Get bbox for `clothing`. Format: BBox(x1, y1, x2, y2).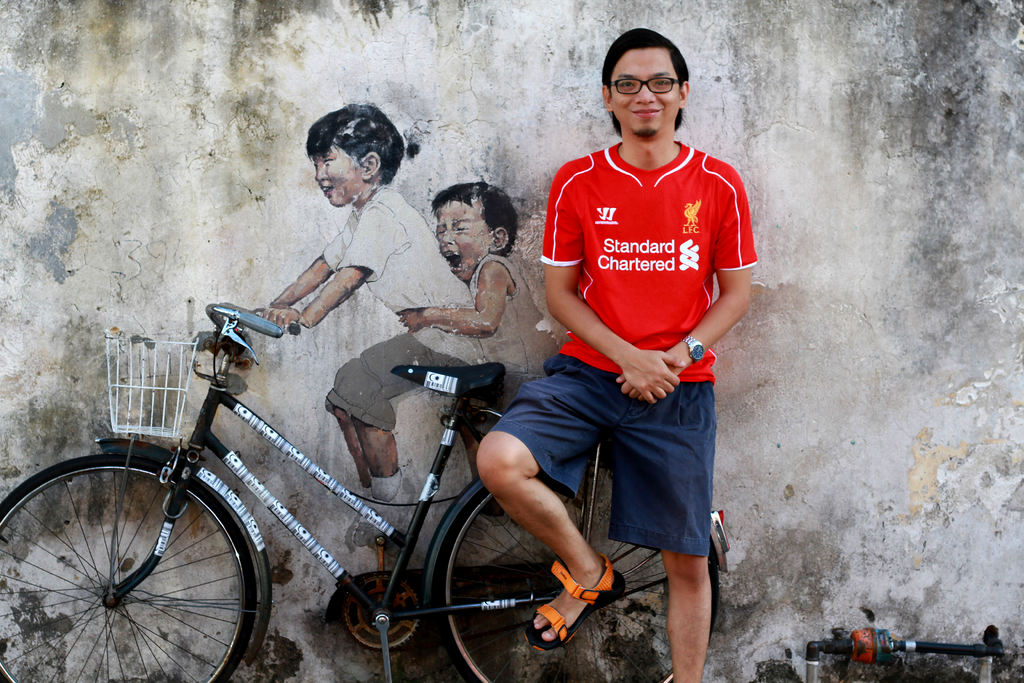
BBox(312, 181, 483, 439).
